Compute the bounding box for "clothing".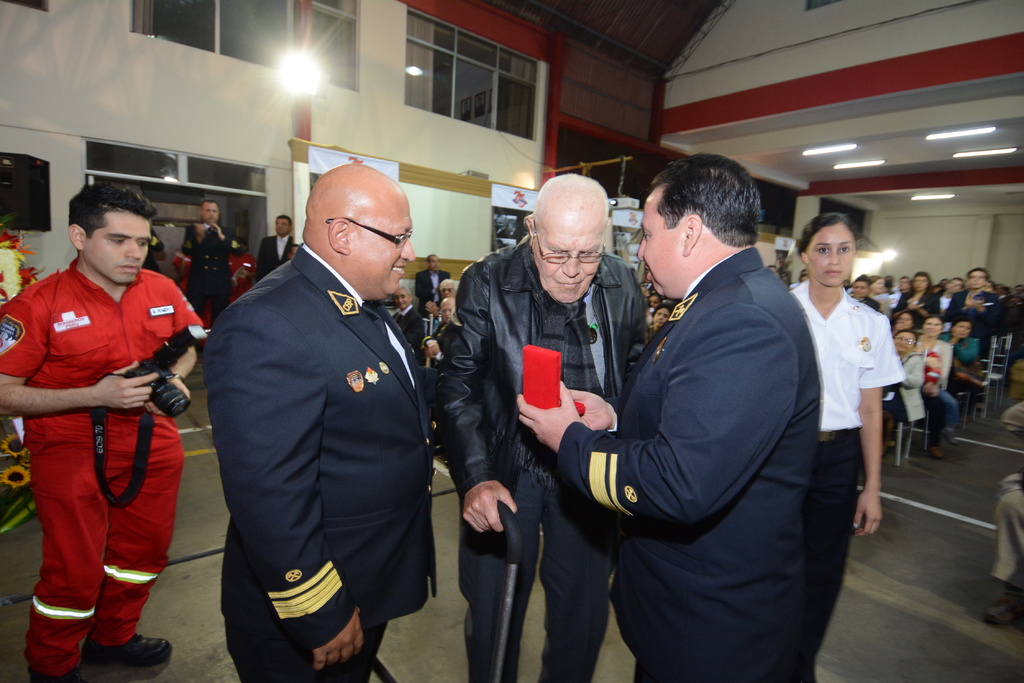
pyautogui.locateOnScreen(794, 268, 906, 657).
